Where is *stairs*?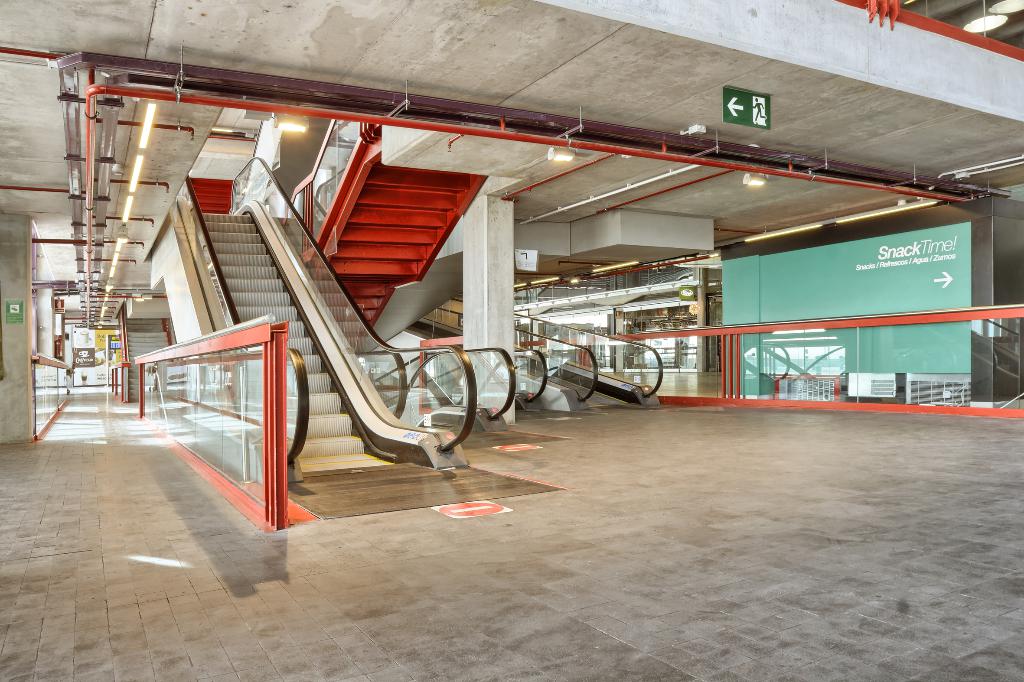
bbox(197, 211, 394, 471).
